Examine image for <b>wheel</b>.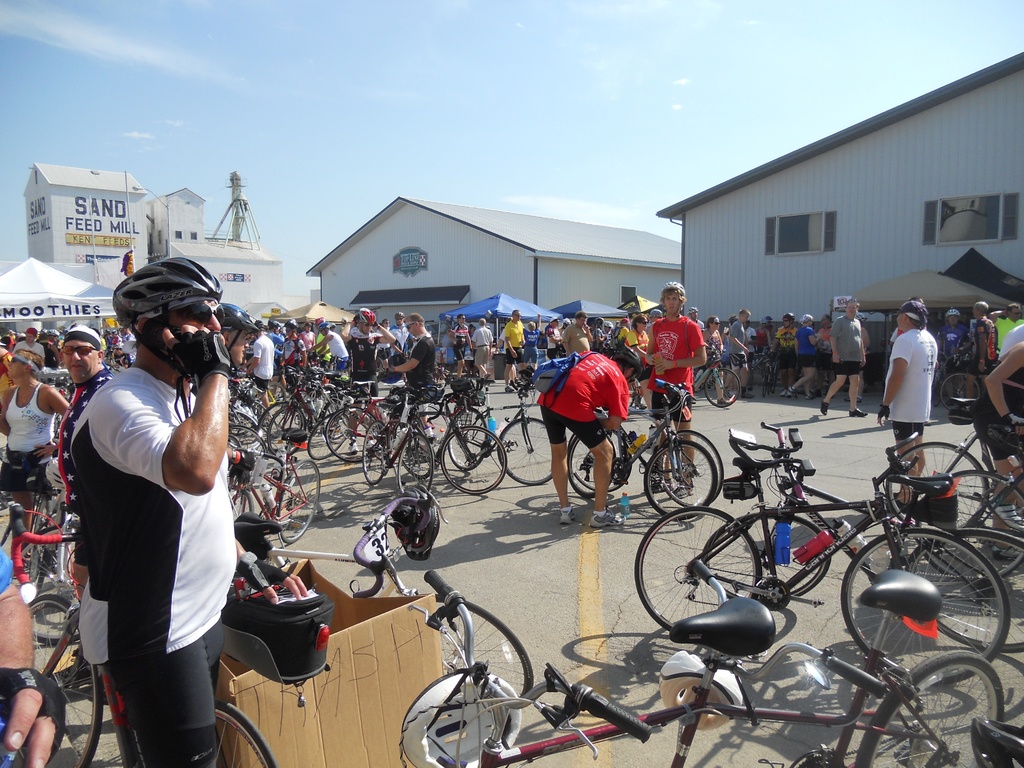
Examination result: [566,426,629,492].
